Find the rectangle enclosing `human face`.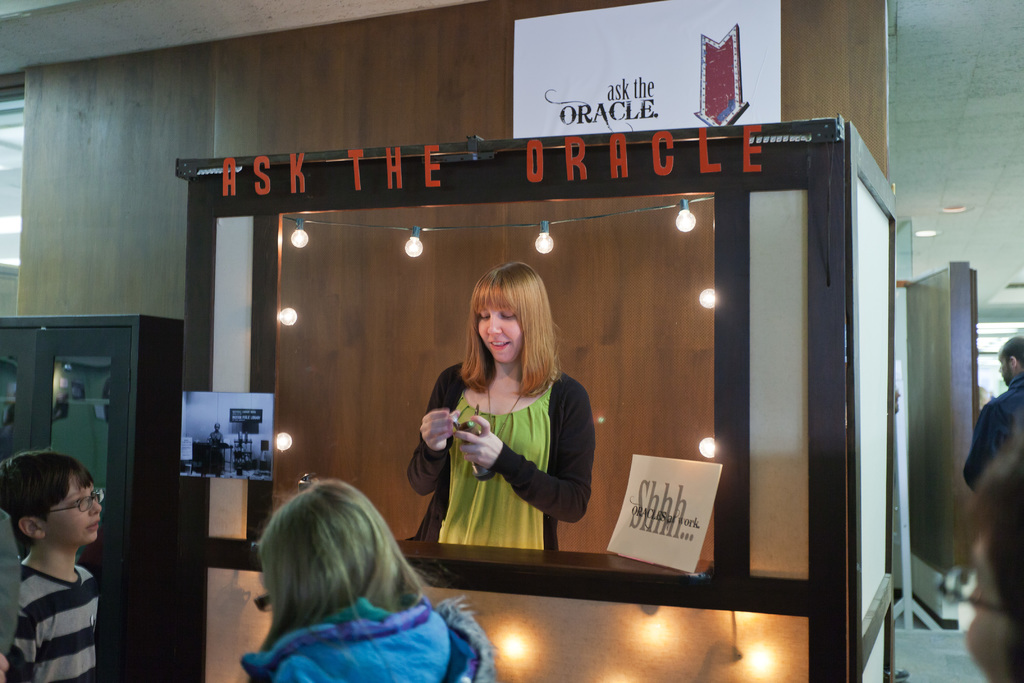
x1=480 y1=299 x2=520 y2=368.
